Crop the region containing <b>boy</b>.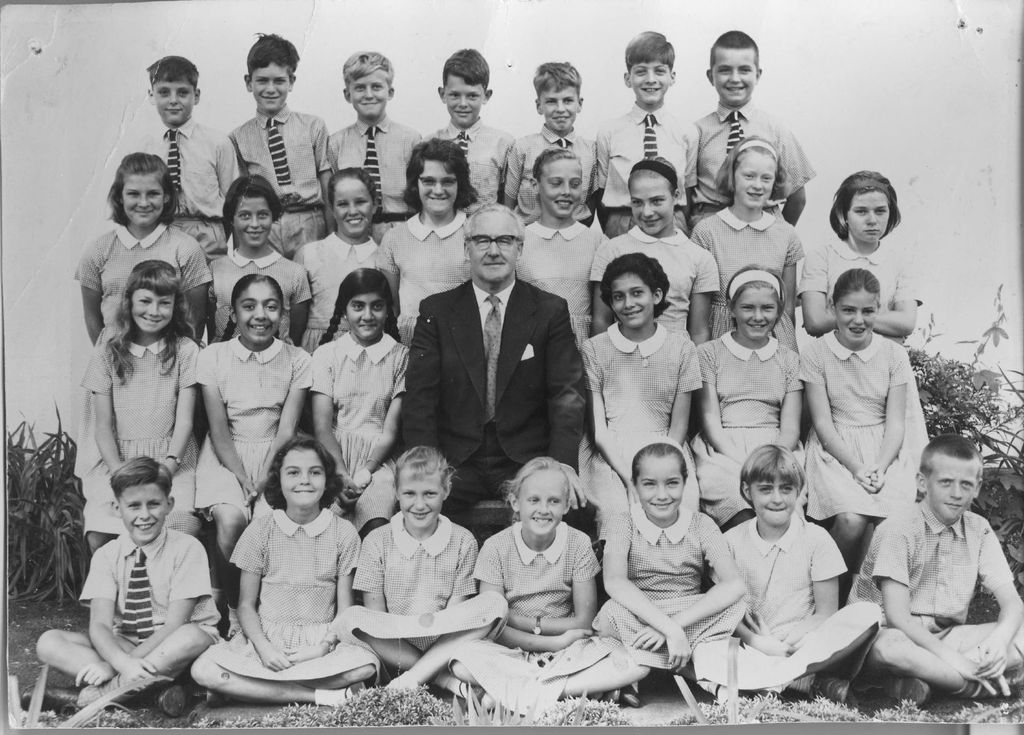
Crop region: BBox(140, 58, 234, 262).
